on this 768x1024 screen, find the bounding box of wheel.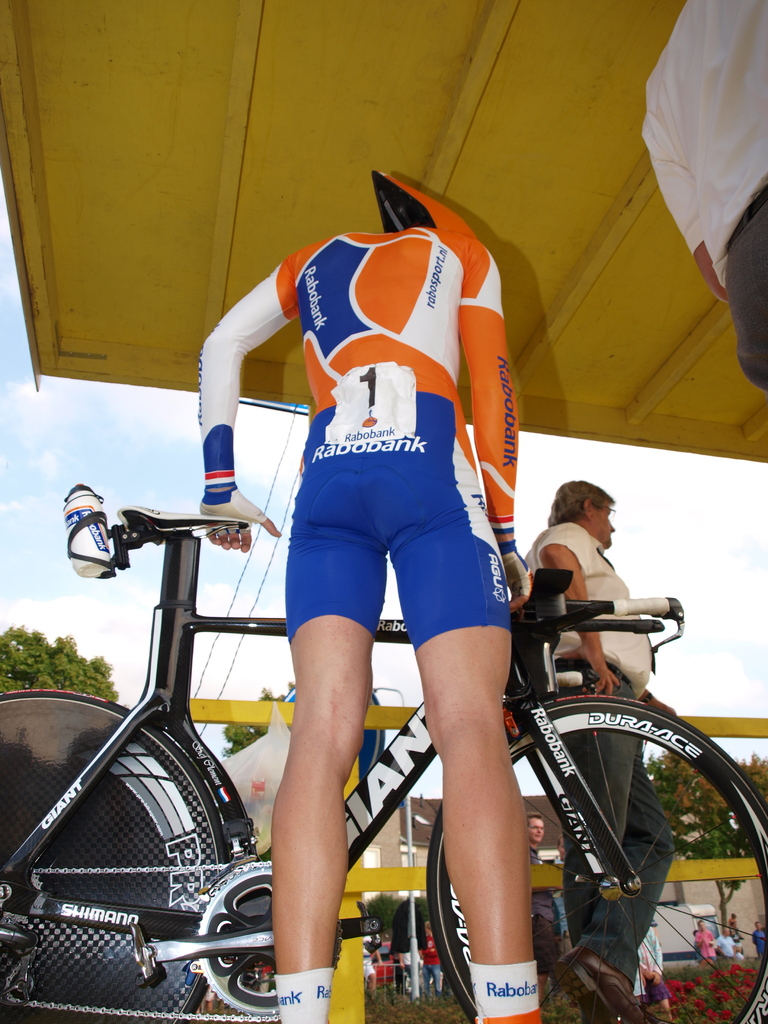
Bounding box: 0 687 232 1023.
